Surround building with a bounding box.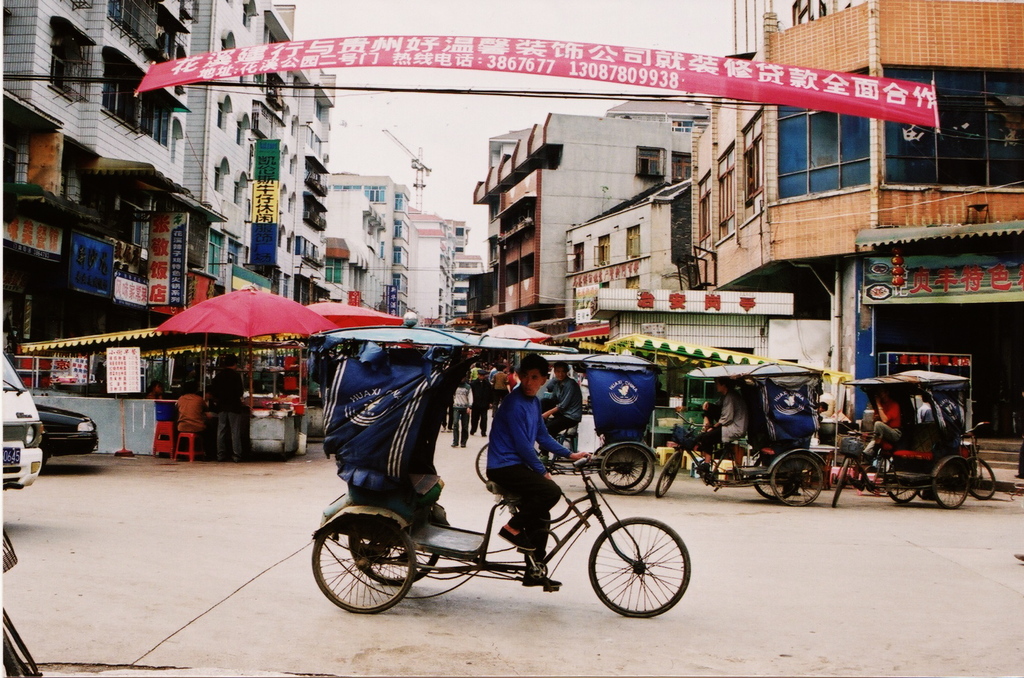
690:0:1023:441.
